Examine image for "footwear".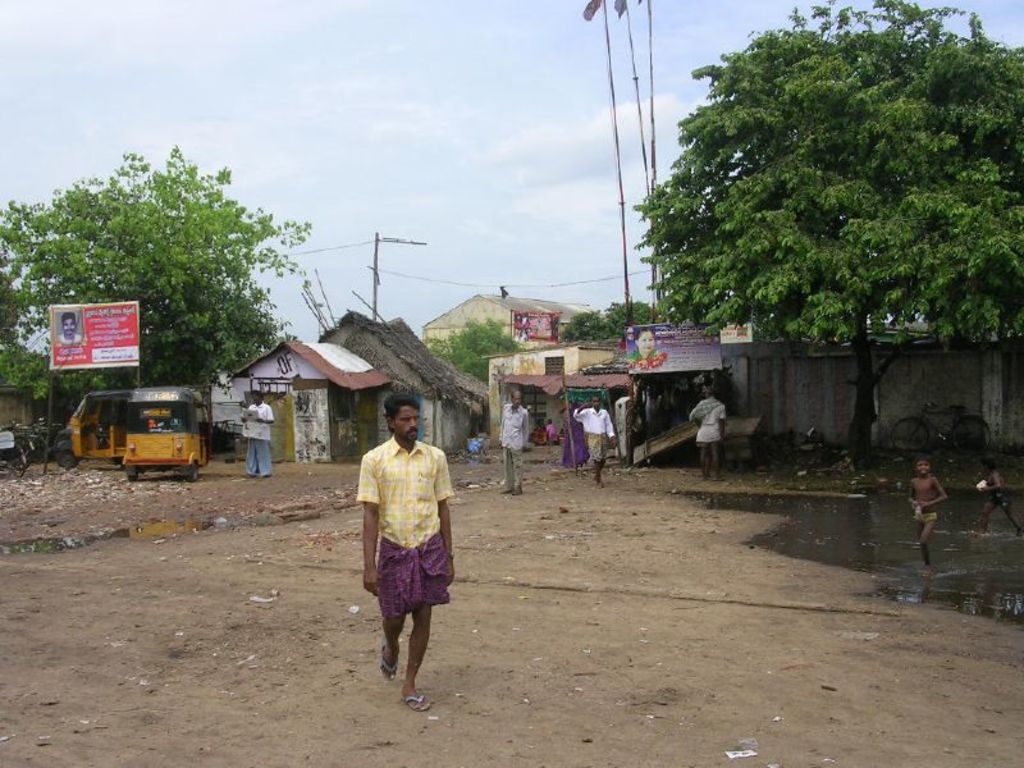
Examination result: Rect(402, 692, 436, 716).
